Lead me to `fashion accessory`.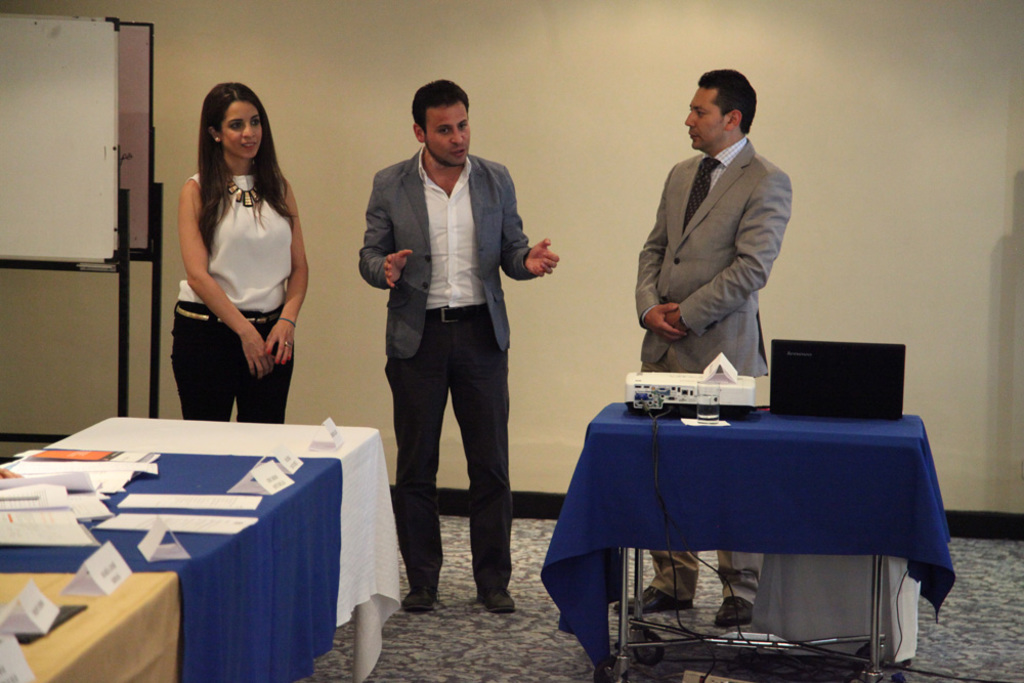
Lead to select_region(212, 180, 267, 225).
